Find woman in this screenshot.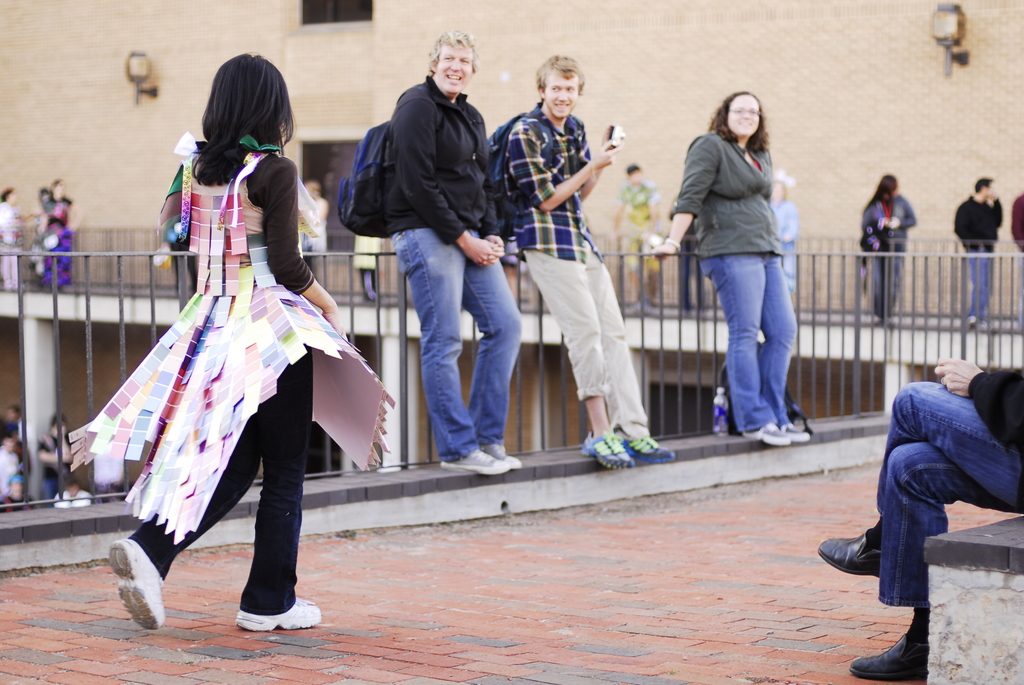
The bounding box for woman is 650:87:814:448.
